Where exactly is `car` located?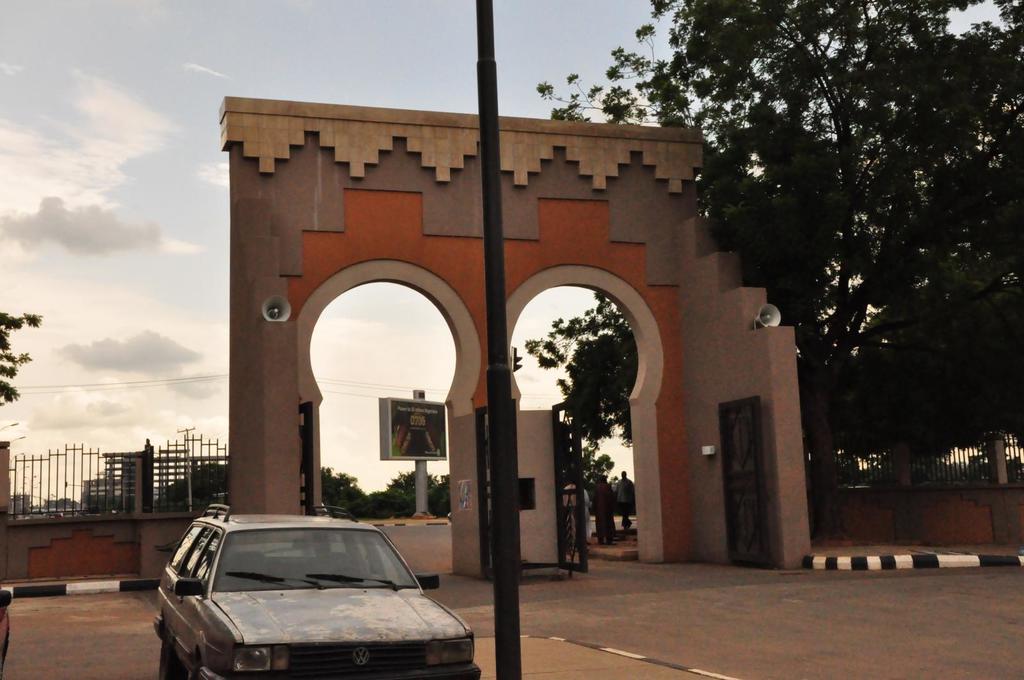
Its bounding box is 149/500/483/679.
